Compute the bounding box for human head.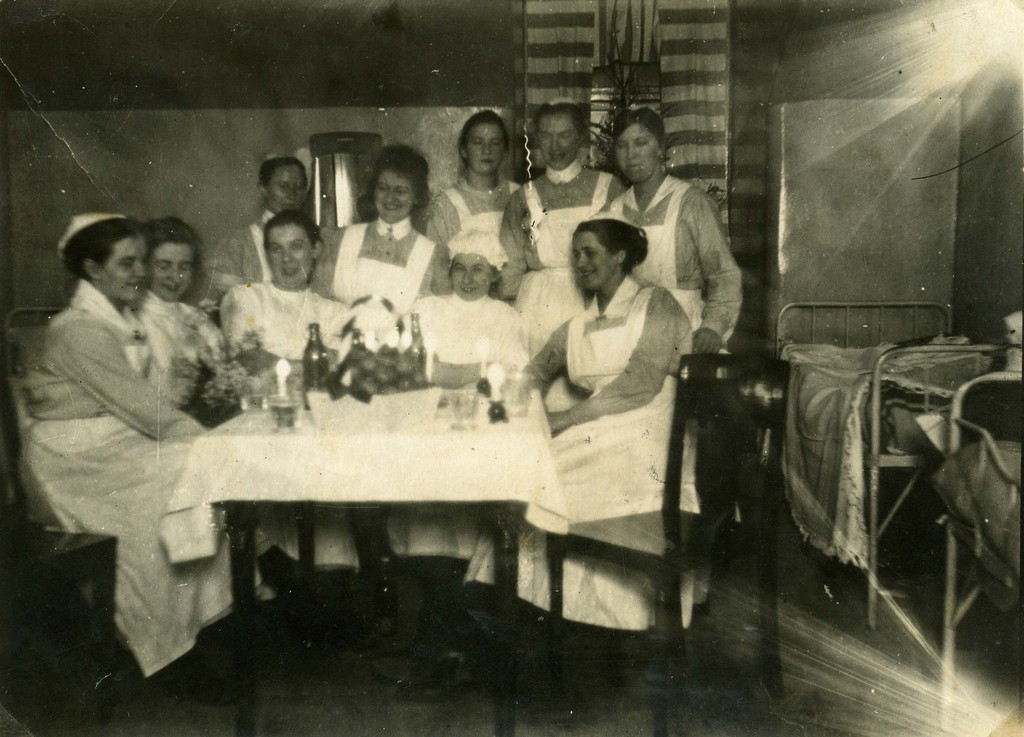
[67, 222, 145, 300].
